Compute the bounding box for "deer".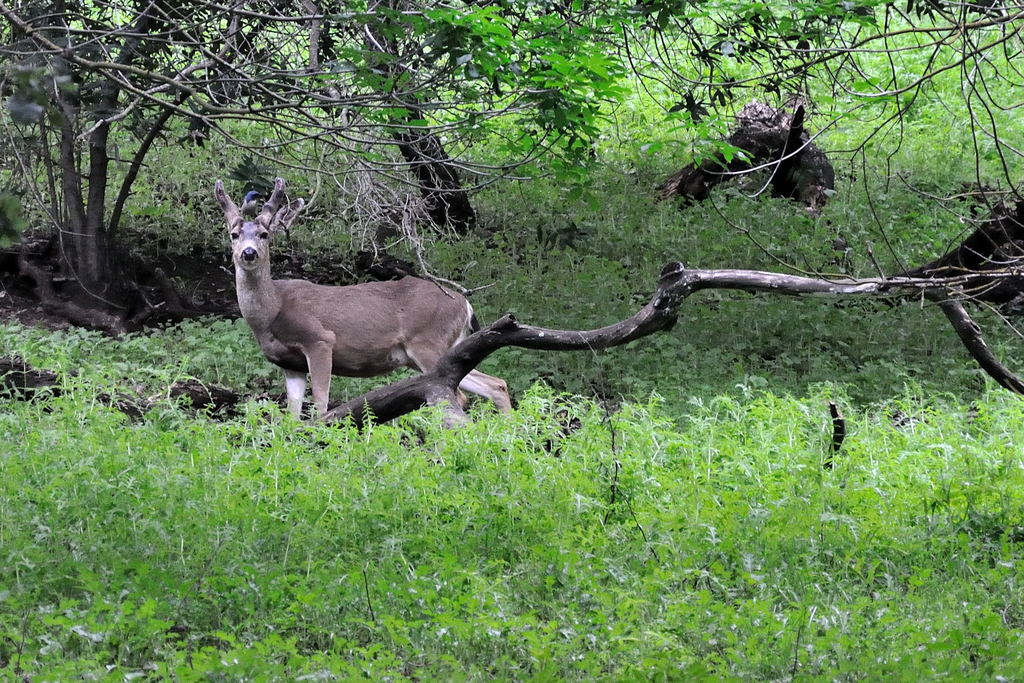
left=215, top=176, right=515, bottom=415.
